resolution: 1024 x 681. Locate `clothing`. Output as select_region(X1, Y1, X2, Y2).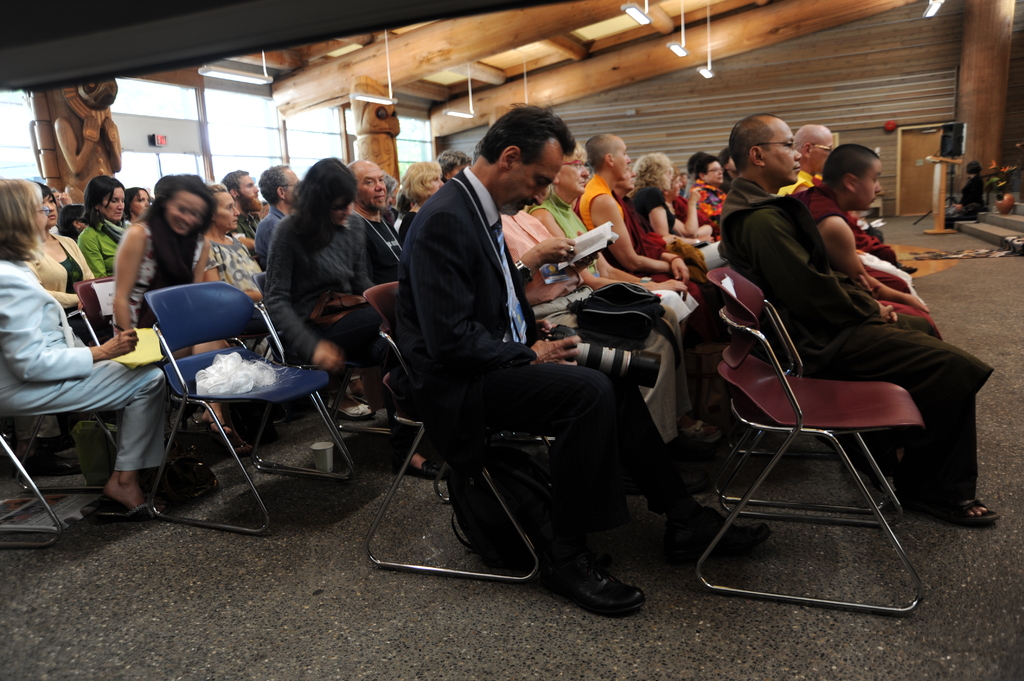
select_region(377, 129, 627, 571).
